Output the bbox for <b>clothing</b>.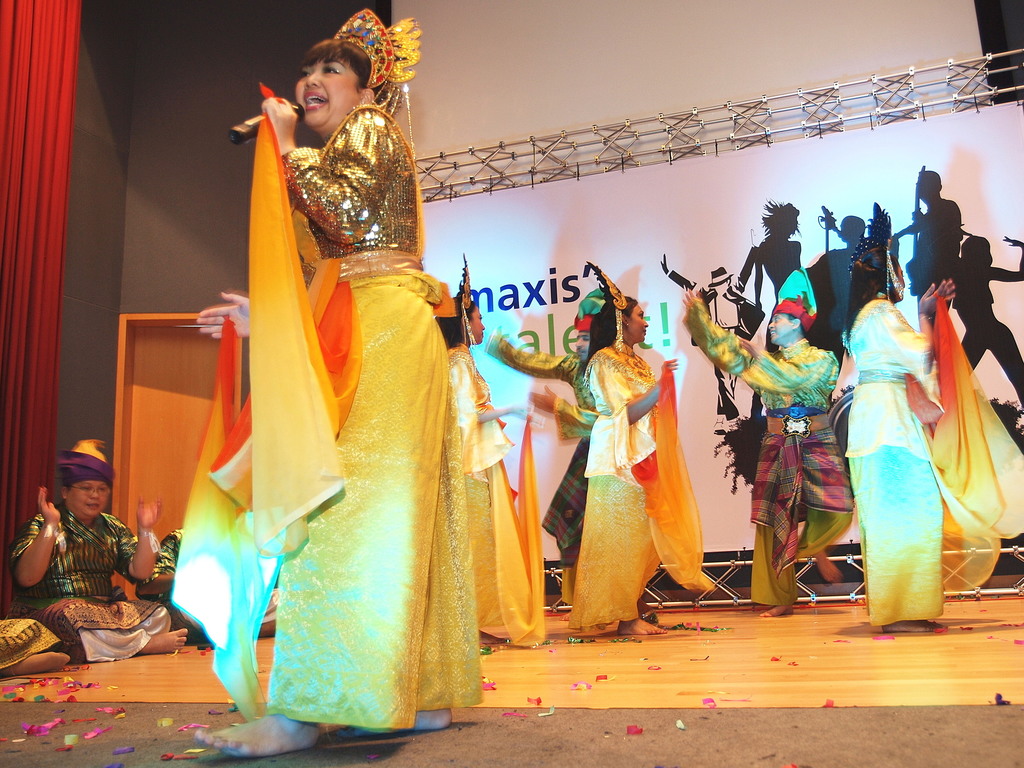
bbox=(0, 625, 59, 689).
